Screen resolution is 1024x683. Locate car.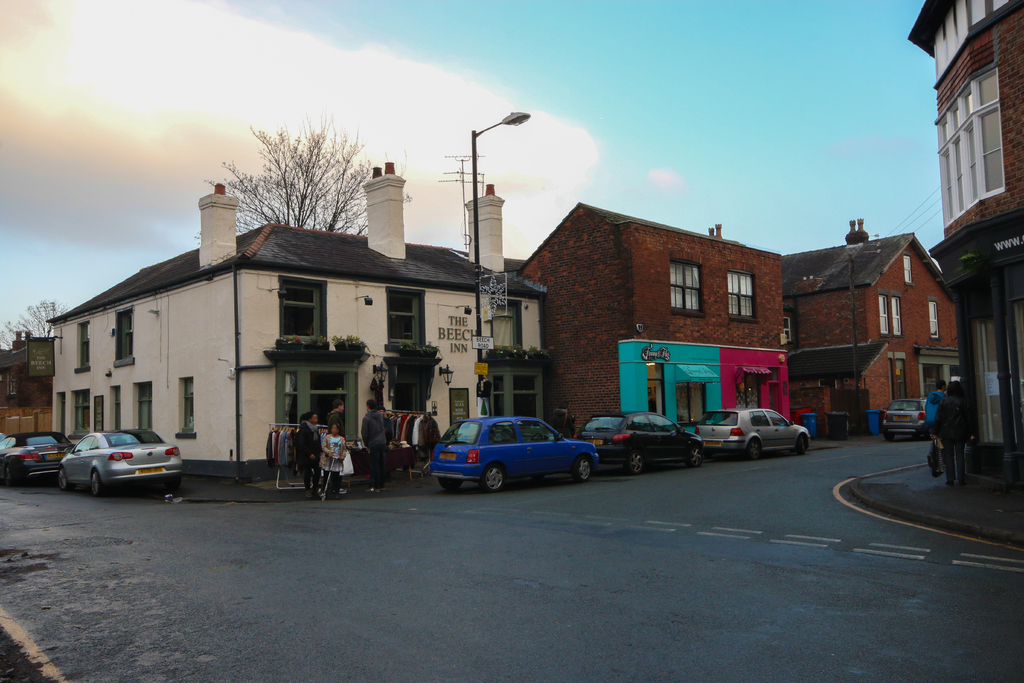
0/432/76/483.
